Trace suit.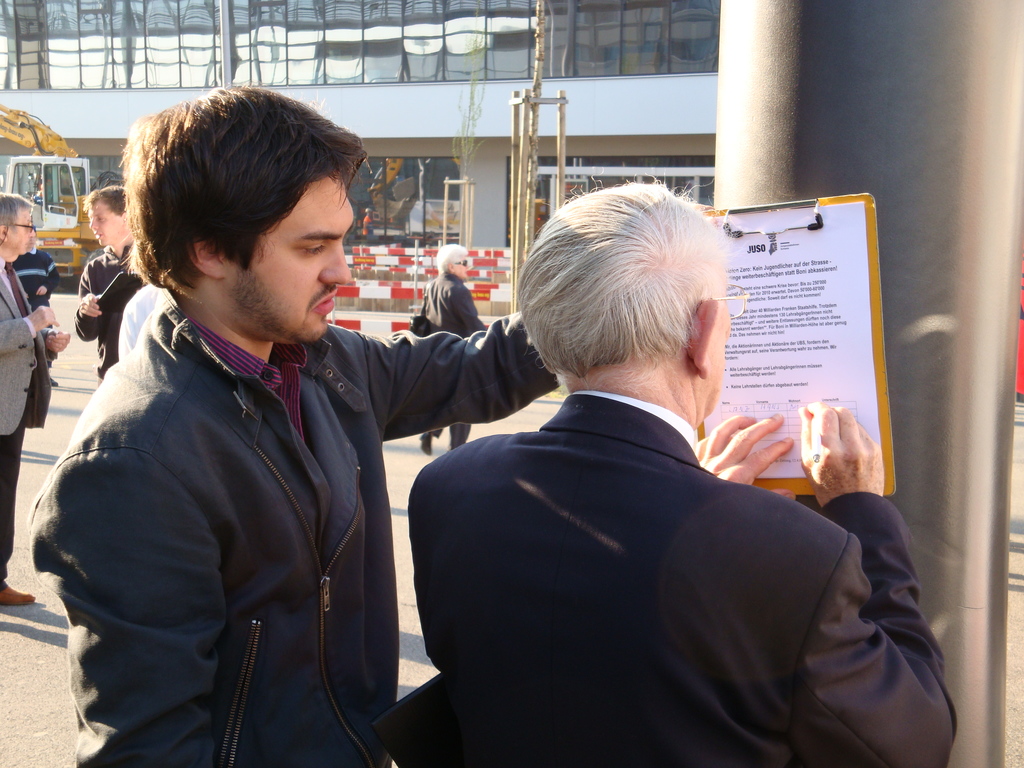
Traced to <box>0,260,60,591</box>.
